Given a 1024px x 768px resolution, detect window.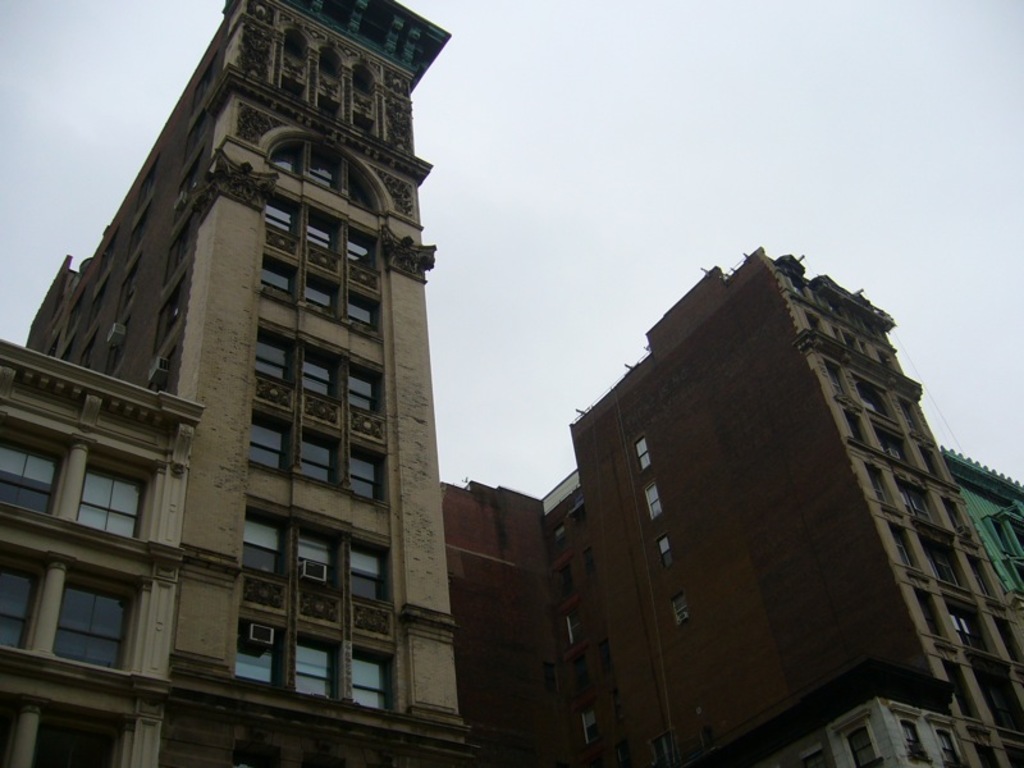
l=88, t=274, r=113, b=332.
